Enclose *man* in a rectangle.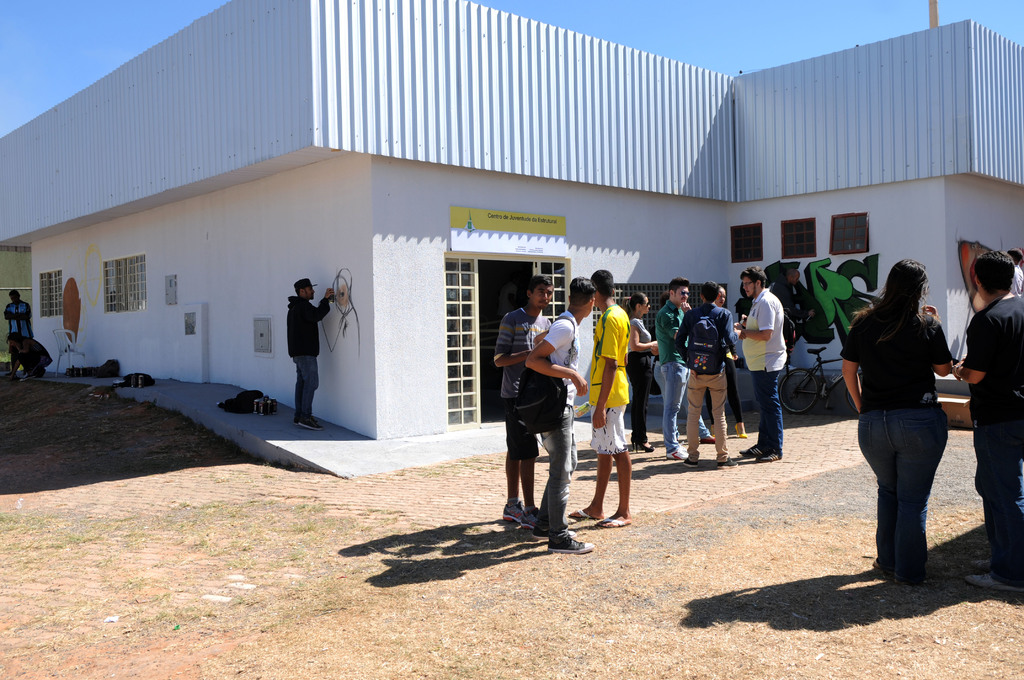
bbox(675, 282, 739, 465).
